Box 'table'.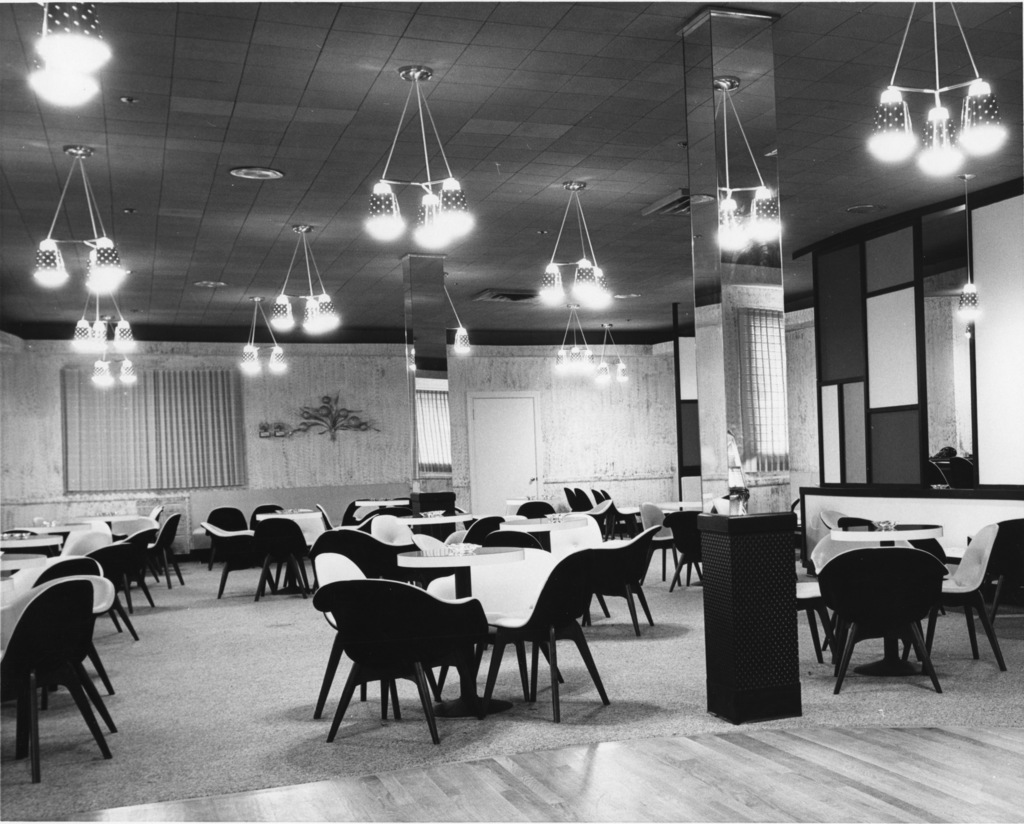
bbox=[820, 515, 943, 675].
